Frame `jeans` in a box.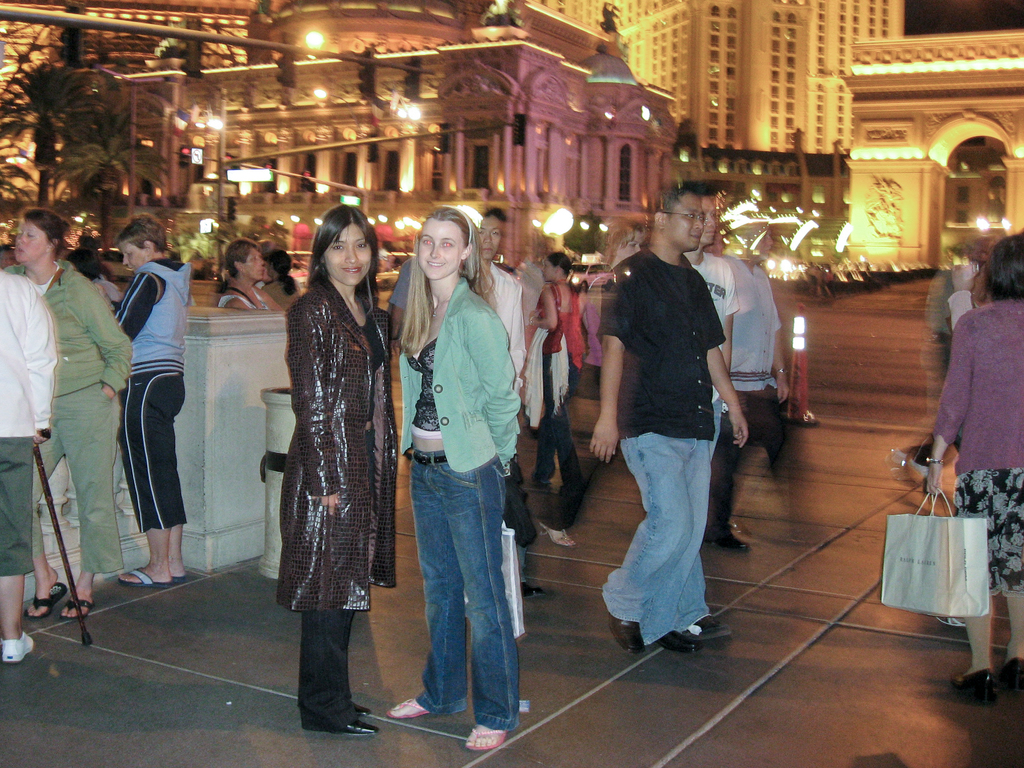
box(292, 606, 363, 728).
